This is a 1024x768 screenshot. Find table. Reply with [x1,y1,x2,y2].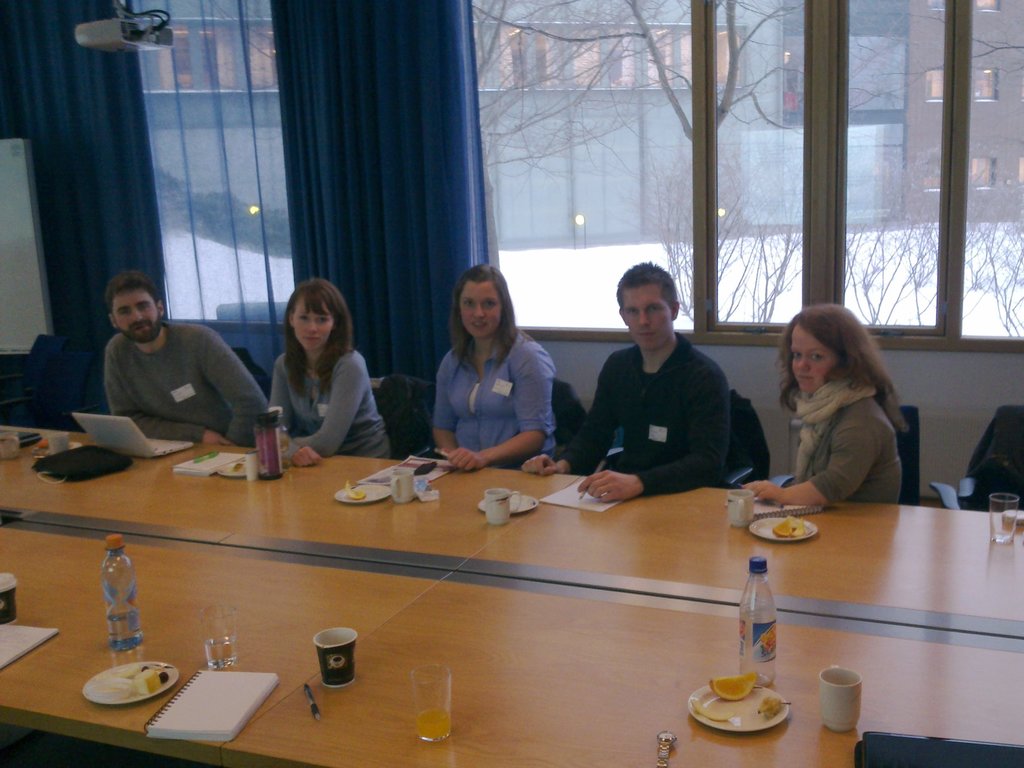
[0,447,1023,739].
